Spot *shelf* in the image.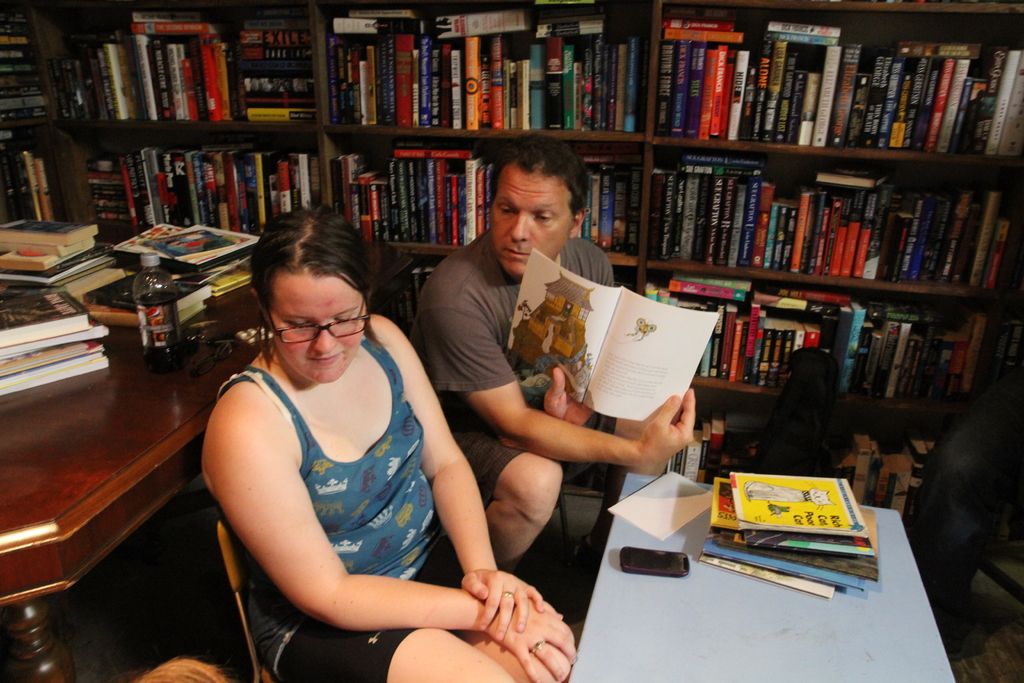
*shelf* found at (1, 129, 97, 234).
